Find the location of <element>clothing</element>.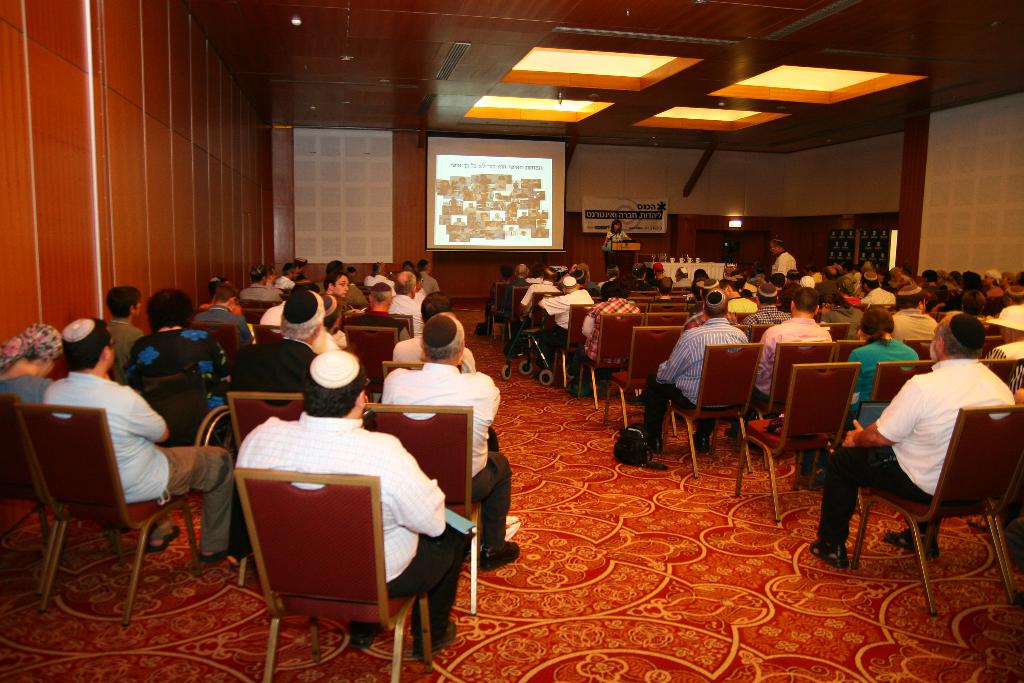
Location: l=749, t=319, r=830, b=425.
